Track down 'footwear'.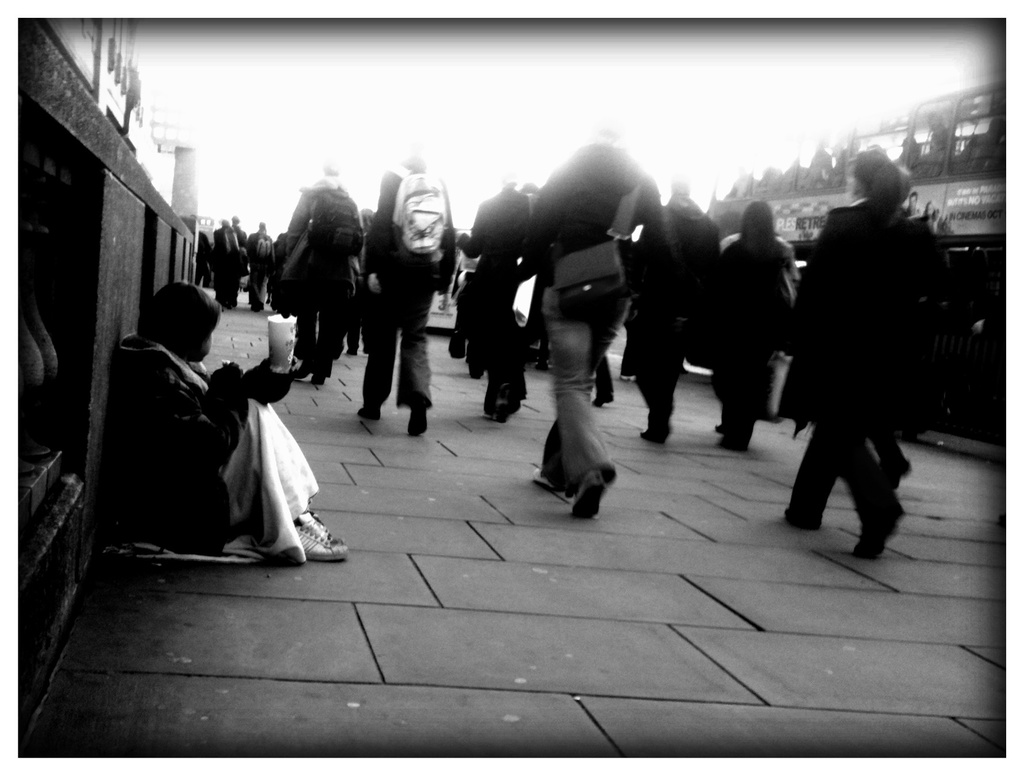
Tracked to <region>570, 473, 602, 520</region>.
